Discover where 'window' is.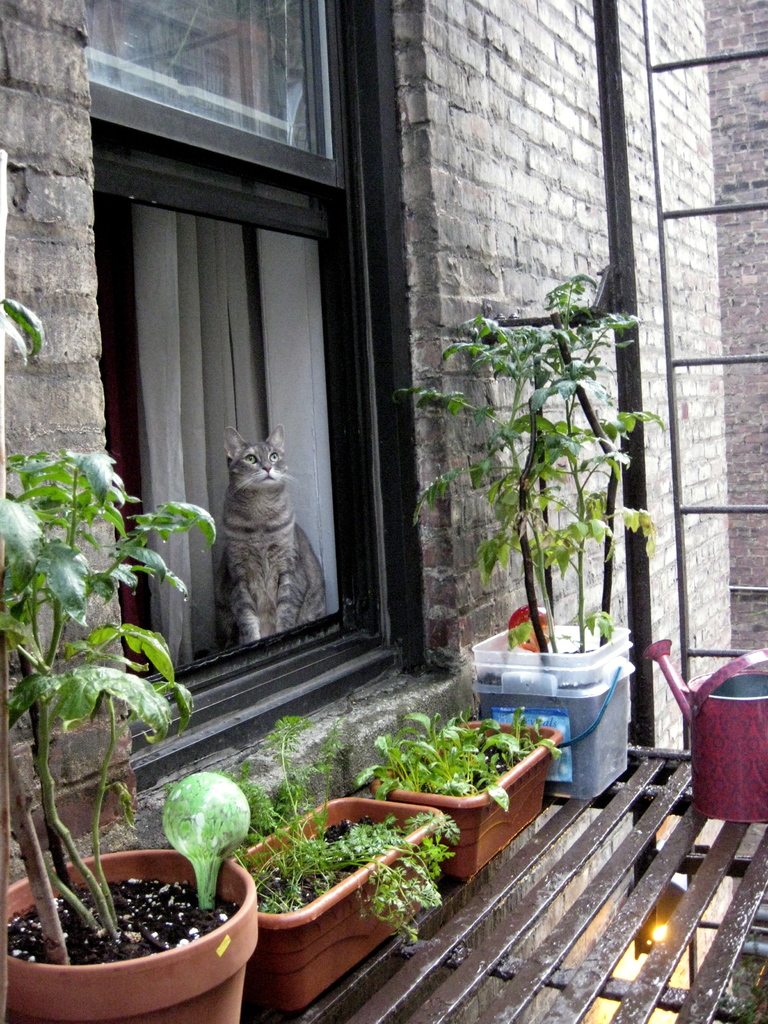
Discovered at bbox(81, 0, 463, 834).
